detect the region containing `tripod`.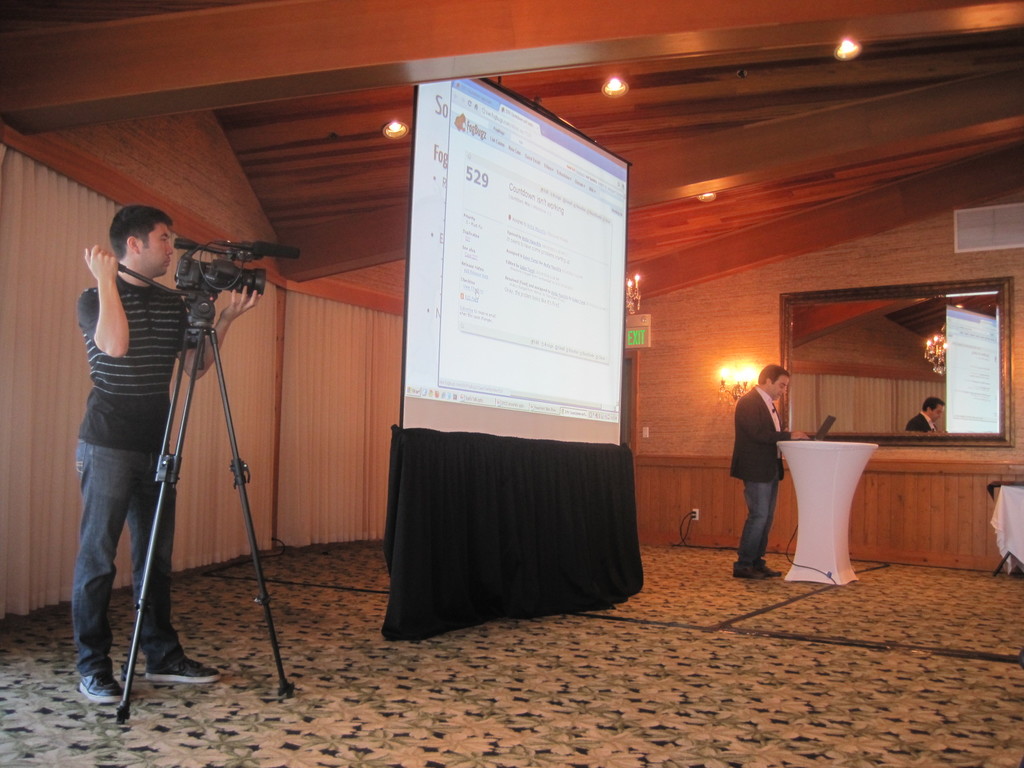
x1=115, y1=268, x2=291, y2=723.
